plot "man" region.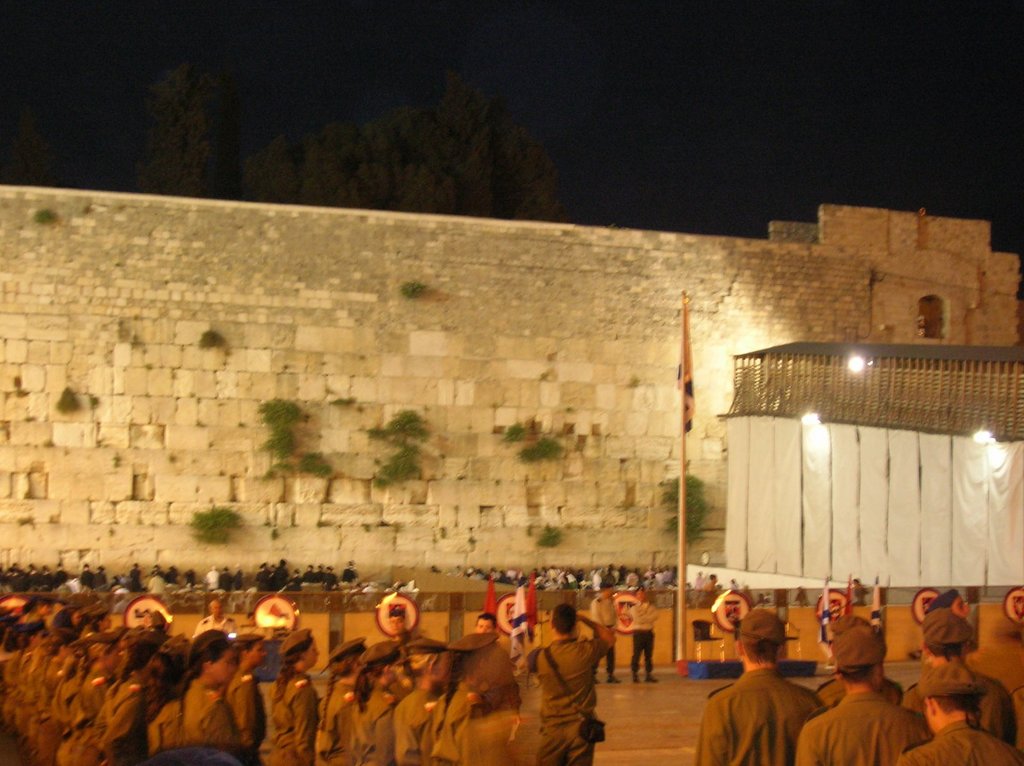
Plotted at x1=814, y1=612, x2=901, y2=706.
